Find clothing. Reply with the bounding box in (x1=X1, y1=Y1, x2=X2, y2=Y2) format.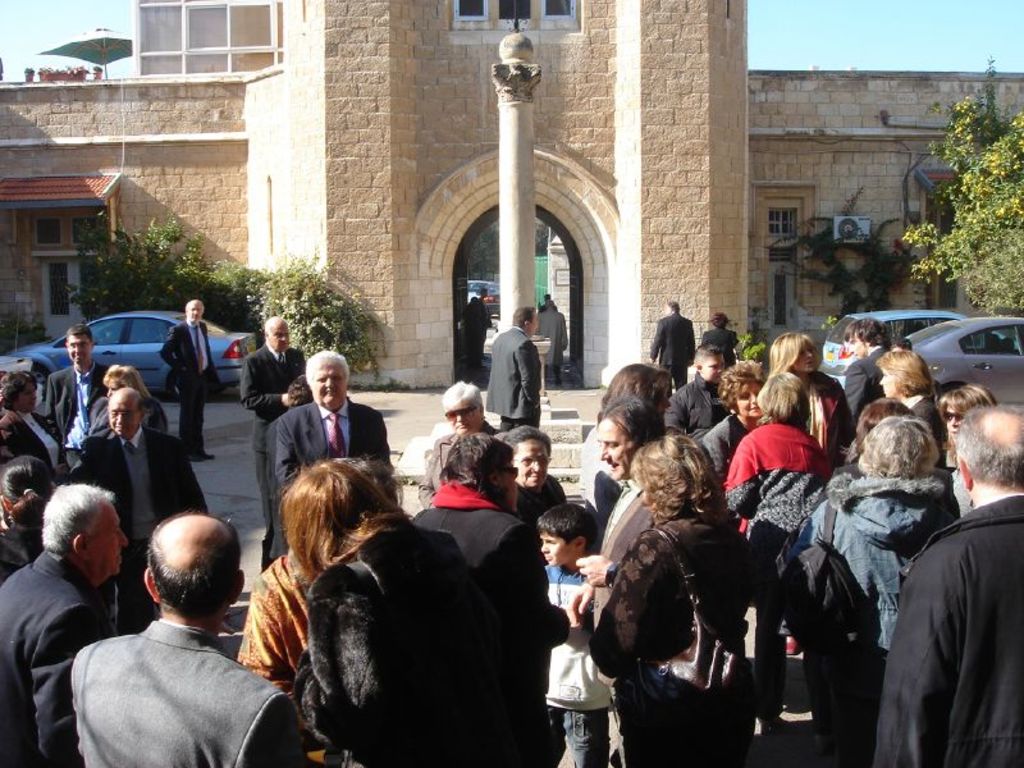
(x1=701, y1=410, x2=751, y2=486).
